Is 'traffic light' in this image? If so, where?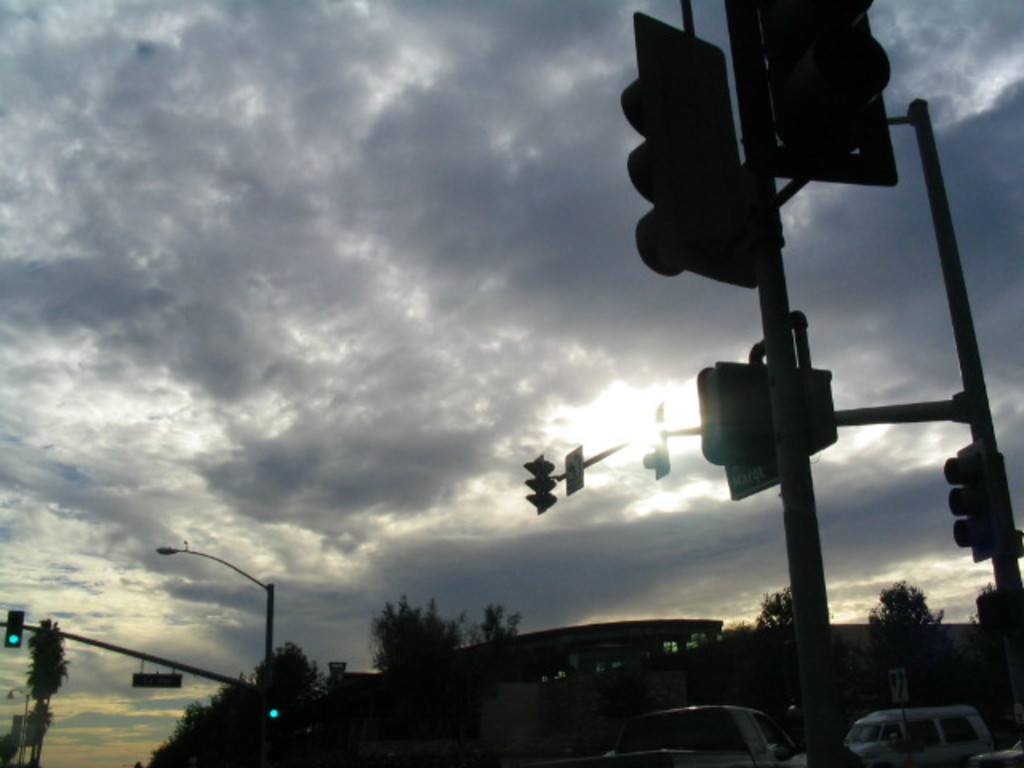
Yes, at x1=723, y1=0, x2=896, y2=187.
